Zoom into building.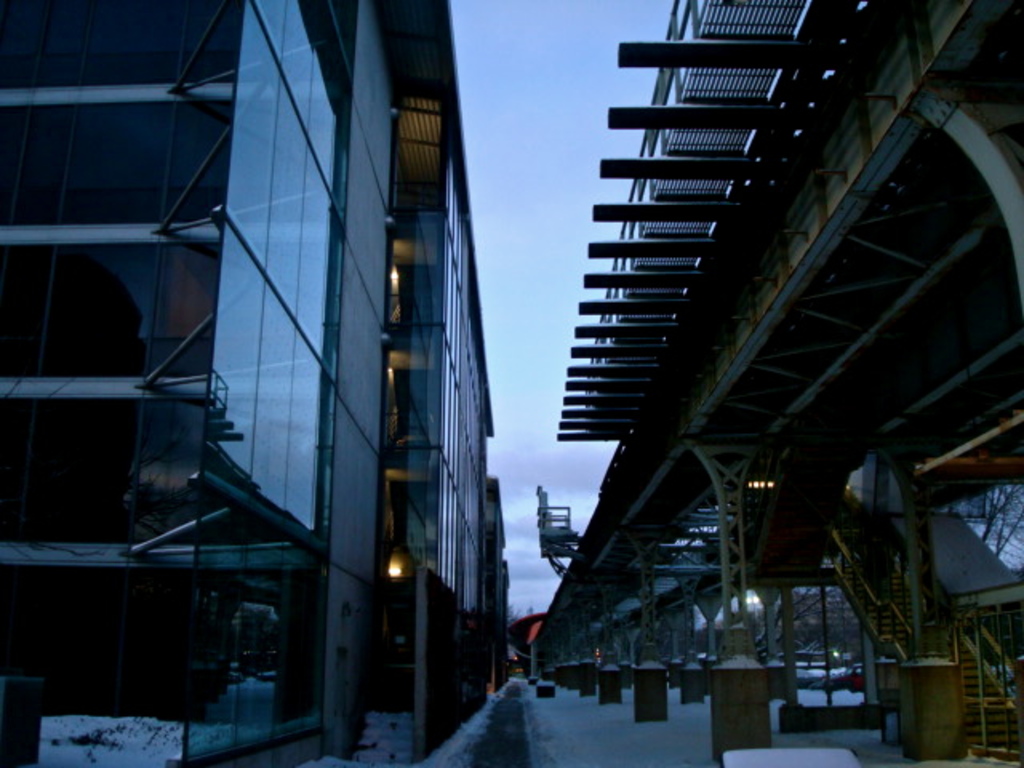
Zoom target: 2, 0, 509, 766.
